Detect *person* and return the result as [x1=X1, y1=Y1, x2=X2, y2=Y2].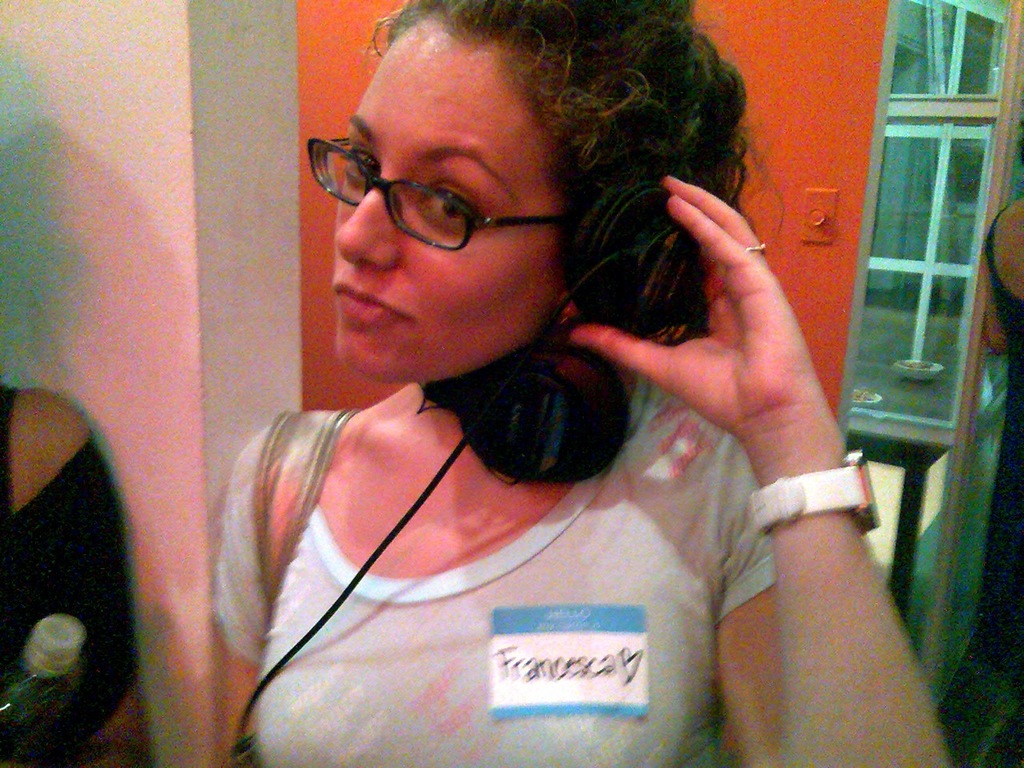
[x1=209, y1=0, x2=953, y2=767].
